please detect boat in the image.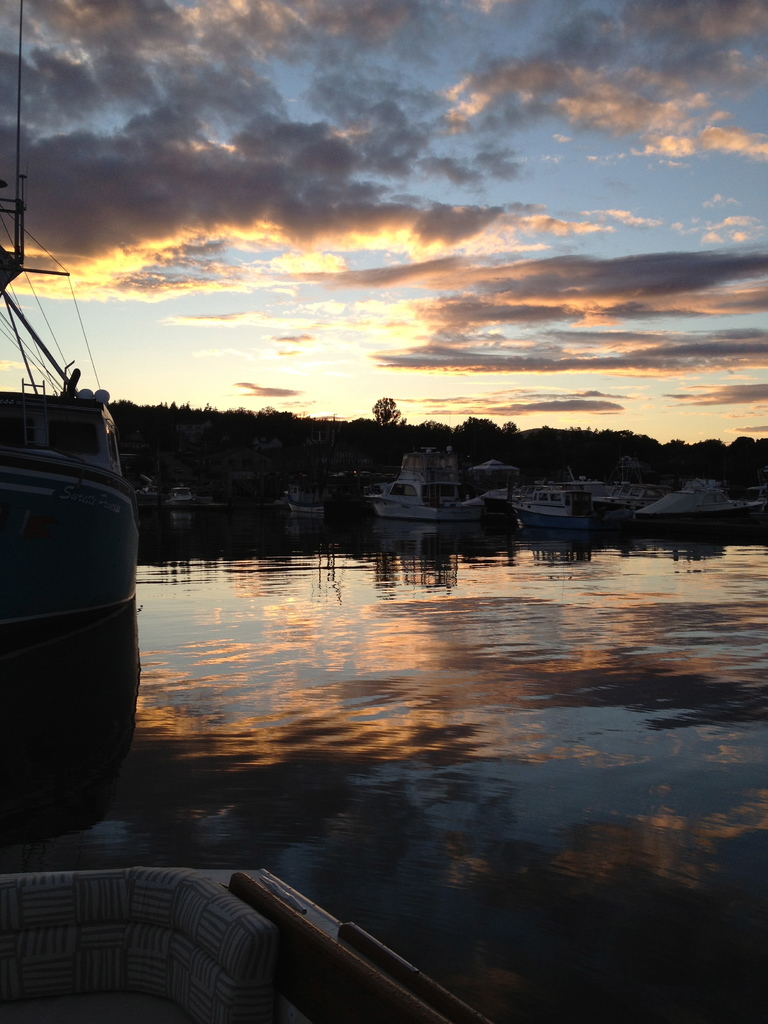
BBox(0, 0, 145, 637).
